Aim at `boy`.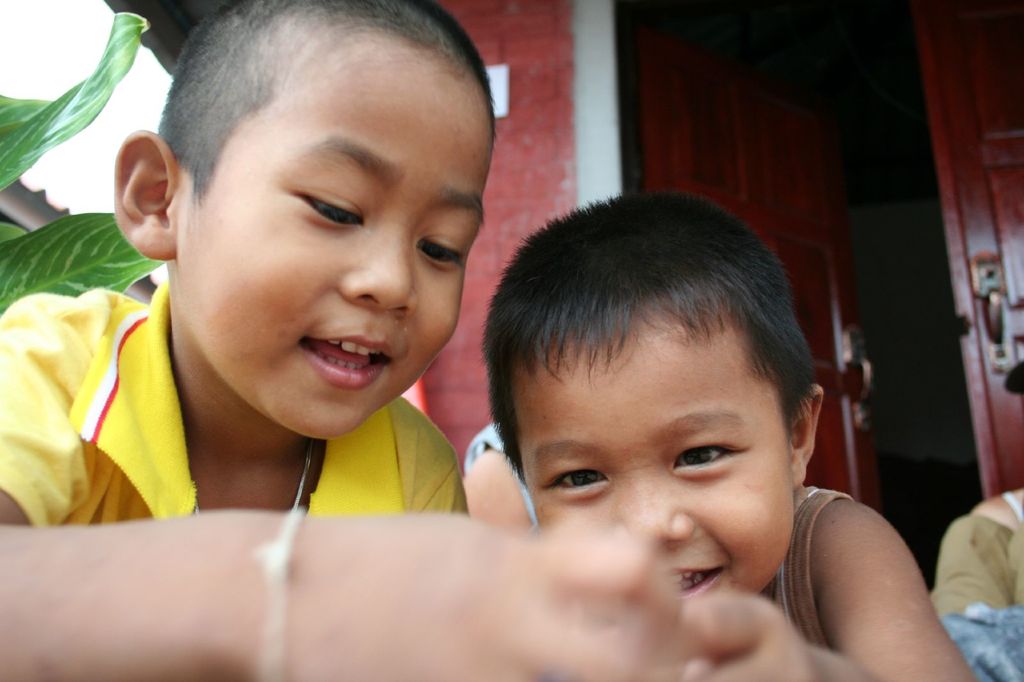
Aimed at (left=0, top=0, right=675, bottom=681).
